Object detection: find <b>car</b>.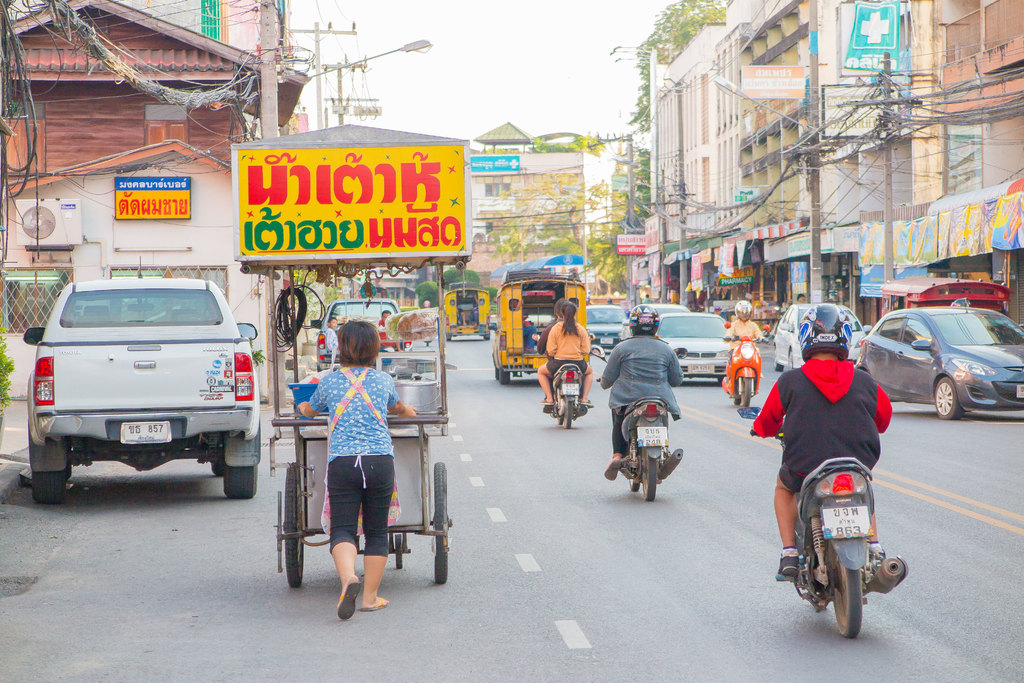
x1=641, y1=303, x2=689, y2=319.
